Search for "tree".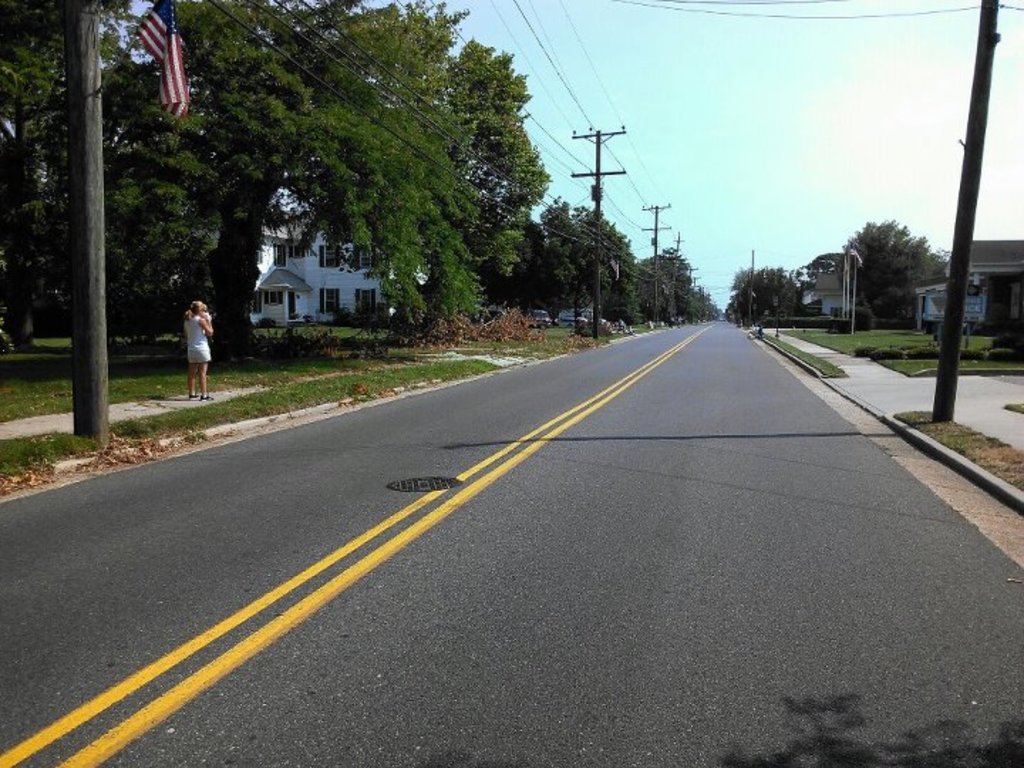
Found at 0,0,226,364.
